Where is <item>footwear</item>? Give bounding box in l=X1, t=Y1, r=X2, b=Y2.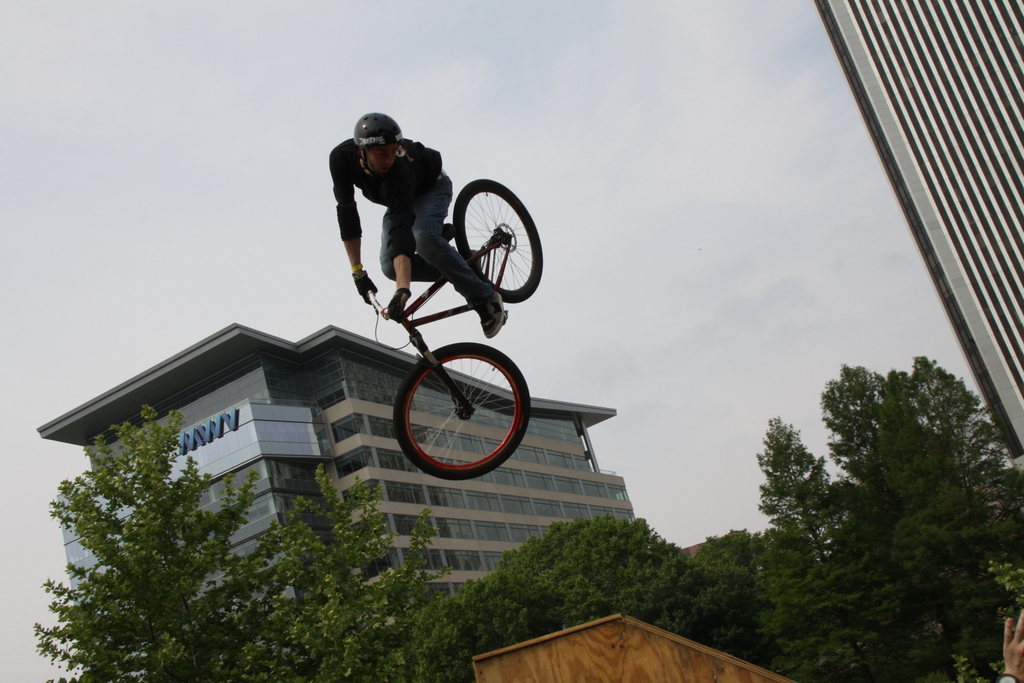
l=469, t=288, r=506, b=337.
